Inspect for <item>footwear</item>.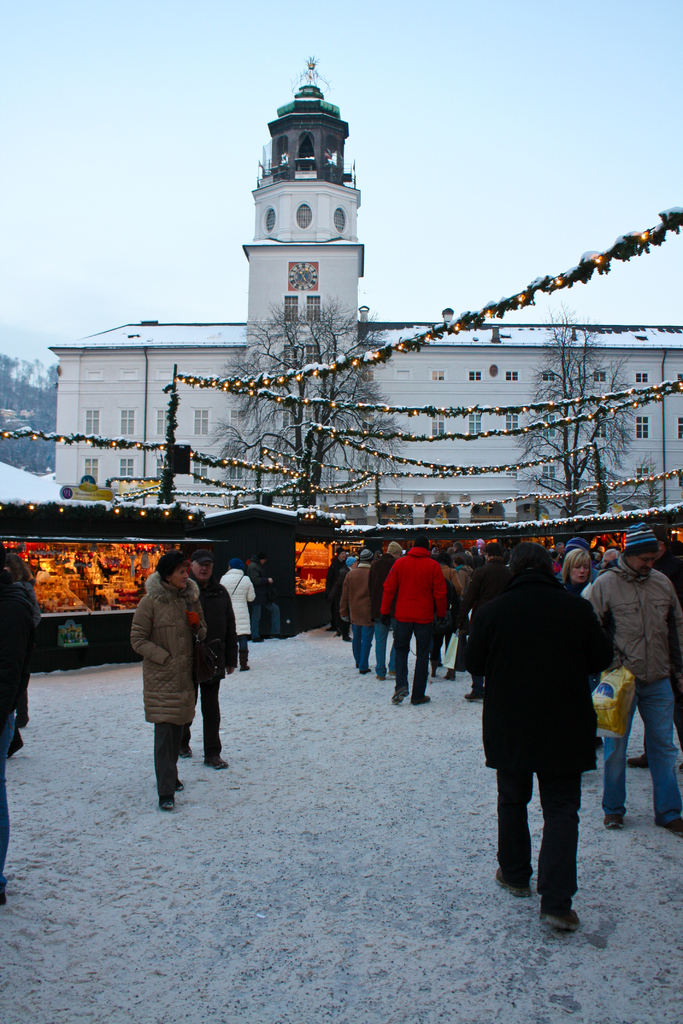
Inspection: <region>664, 817, 682, 837</region>.
